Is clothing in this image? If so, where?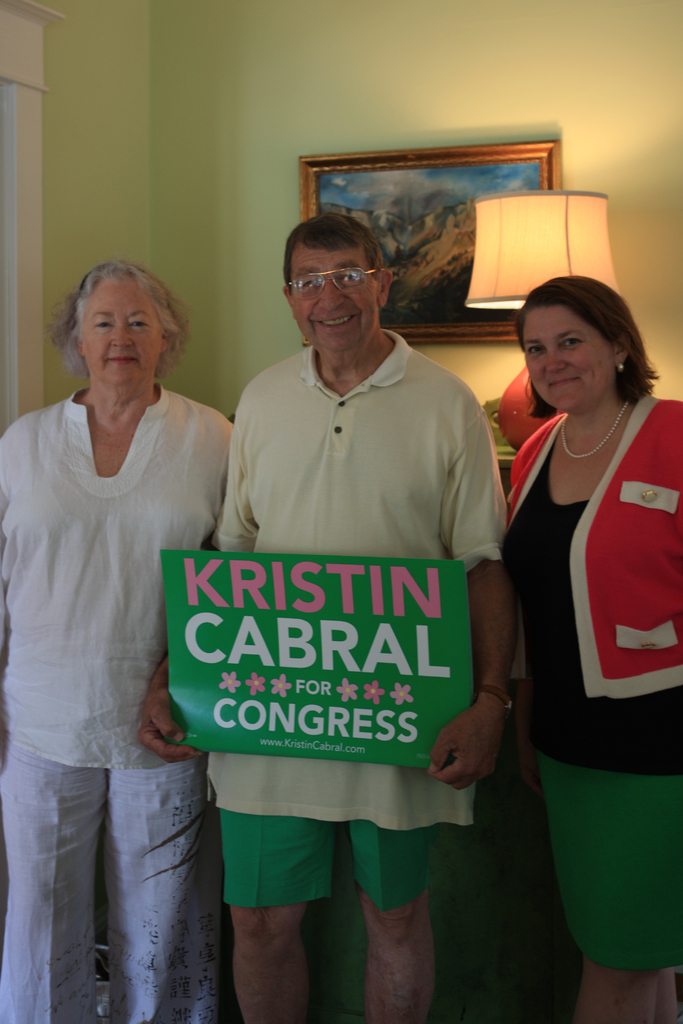
Yes, at l=497, t=346, r=673, b=945.
